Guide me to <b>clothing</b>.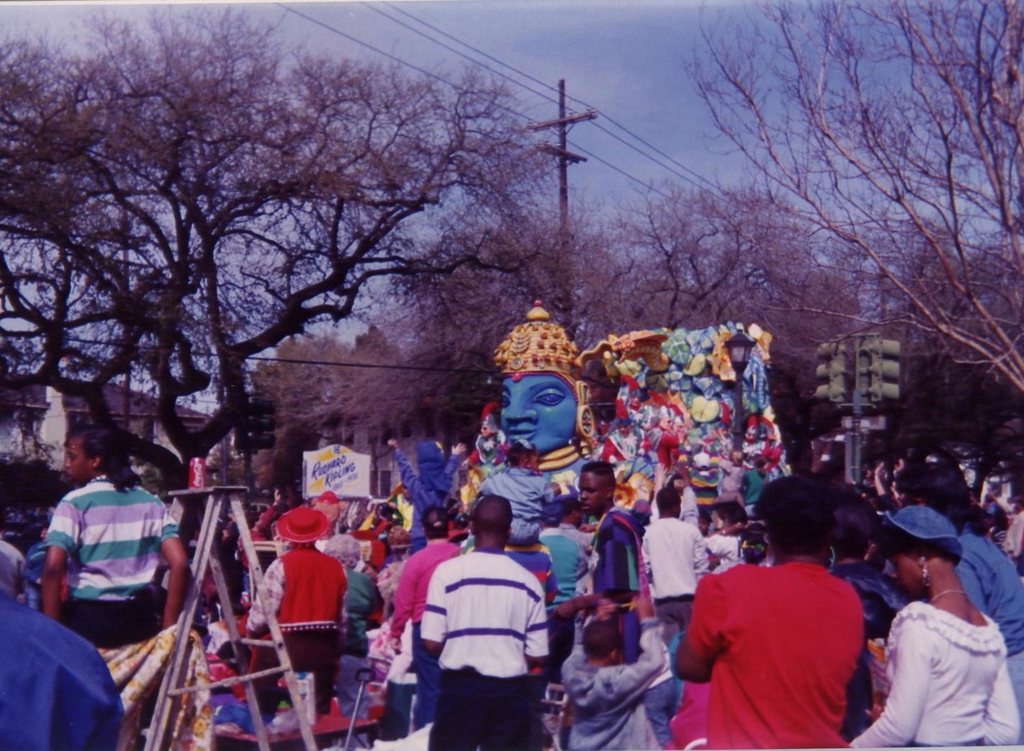
Guidance: x1=952 y1=521 x2=1023 y2=709.
